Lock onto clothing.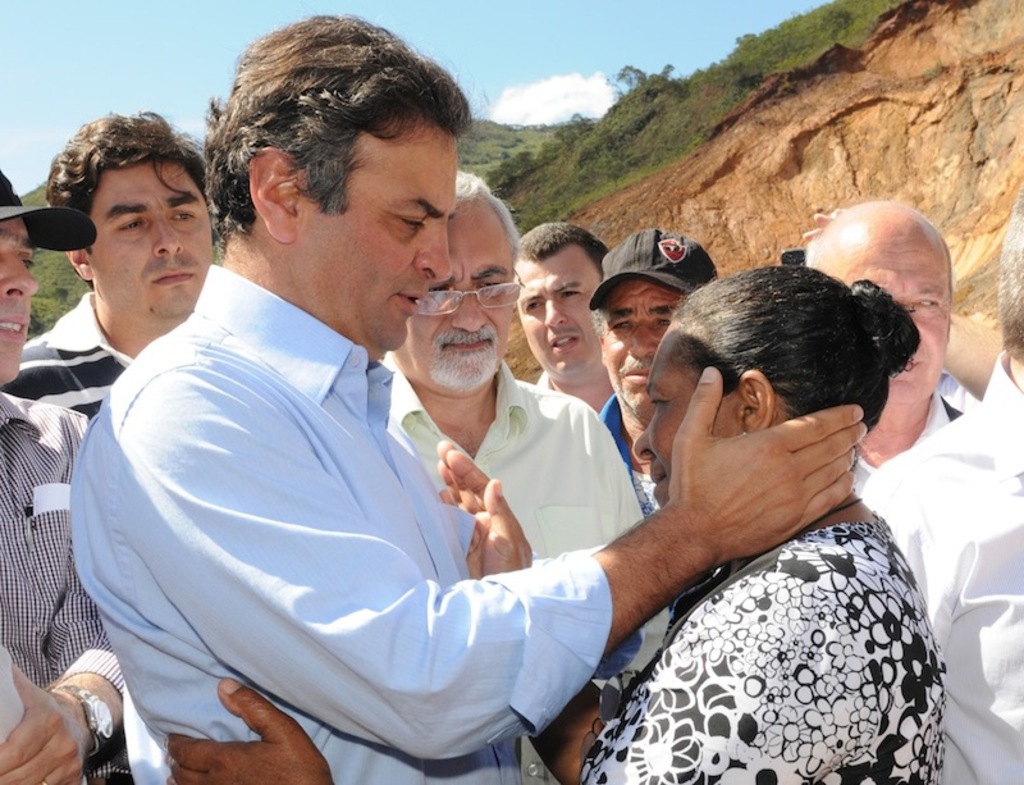
Locked: BBox(69, 268, 616, 784).
